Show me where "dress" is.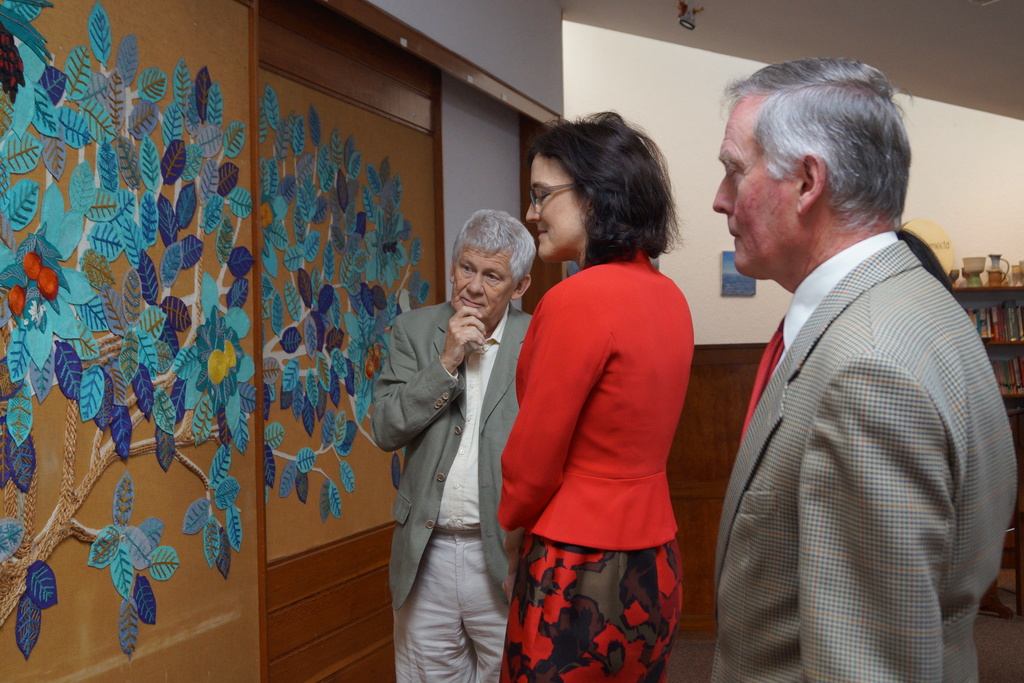
"dress" is at bbox(497, 247, 692, 682).
